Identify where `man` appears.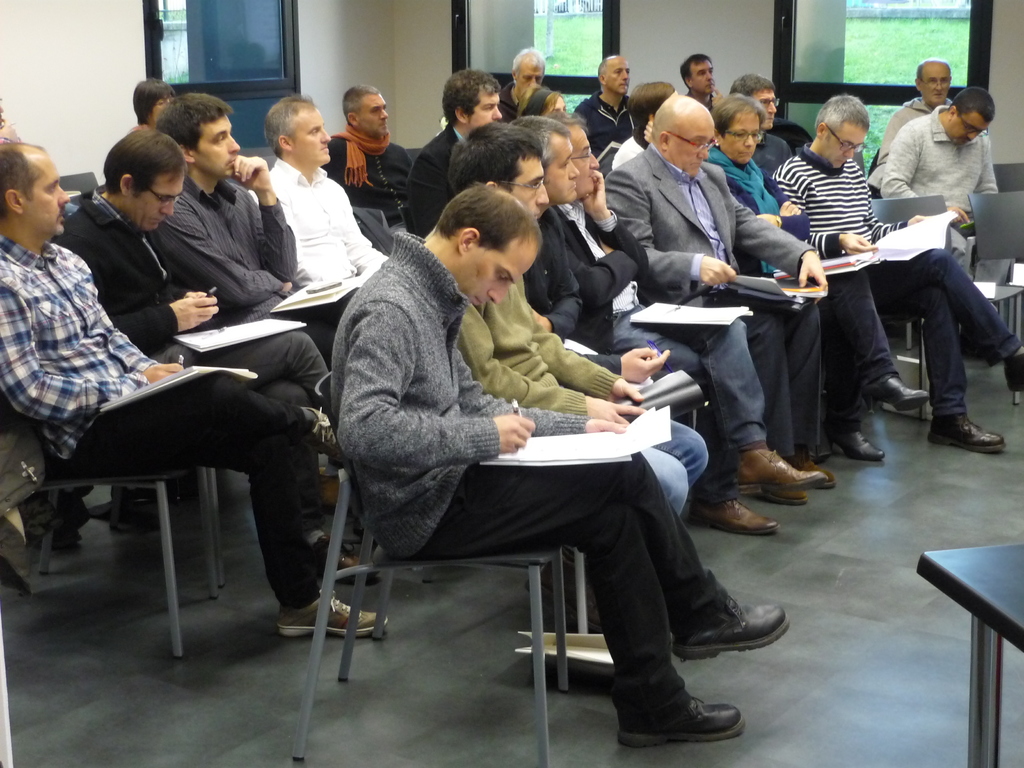
Appears at [503,118,645,351].
